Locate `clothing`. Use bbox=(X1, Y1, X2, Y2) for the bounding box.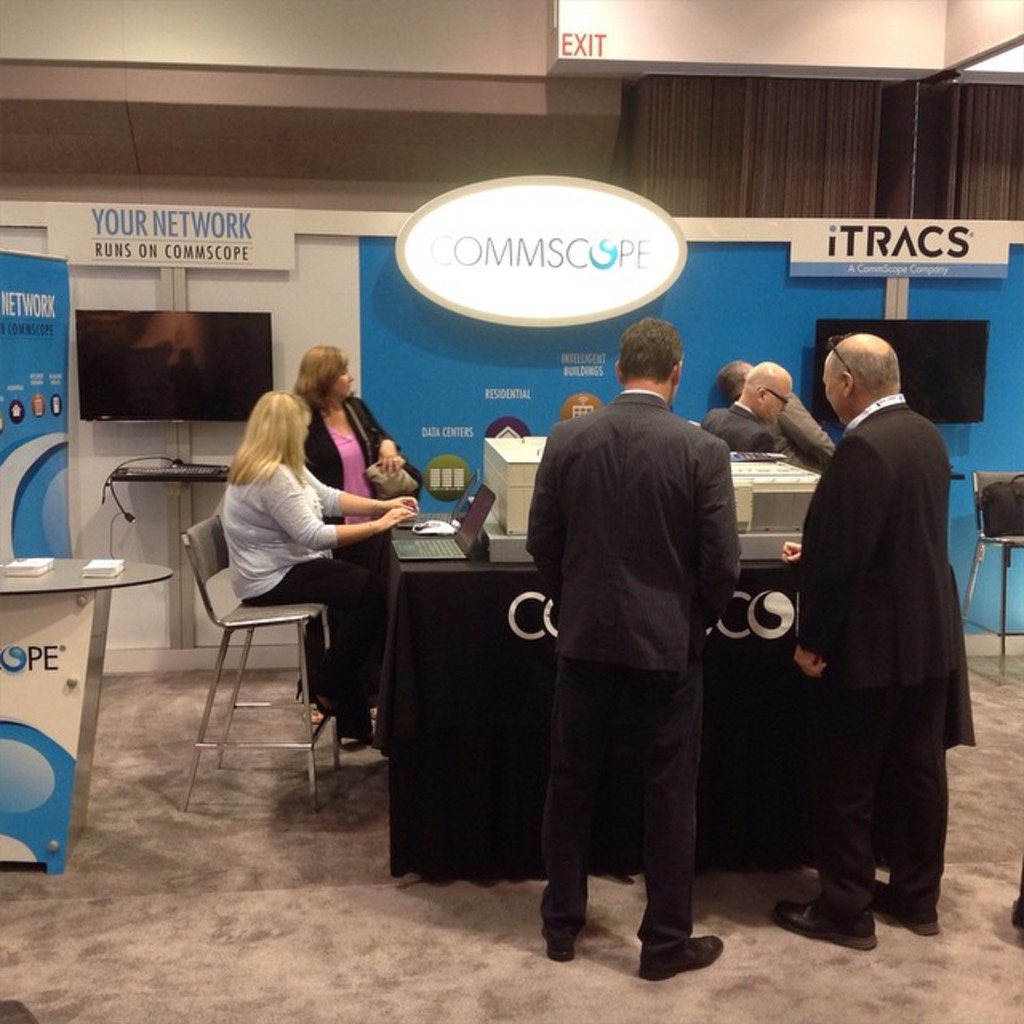
bbox=(302, 394, 395, 570).
